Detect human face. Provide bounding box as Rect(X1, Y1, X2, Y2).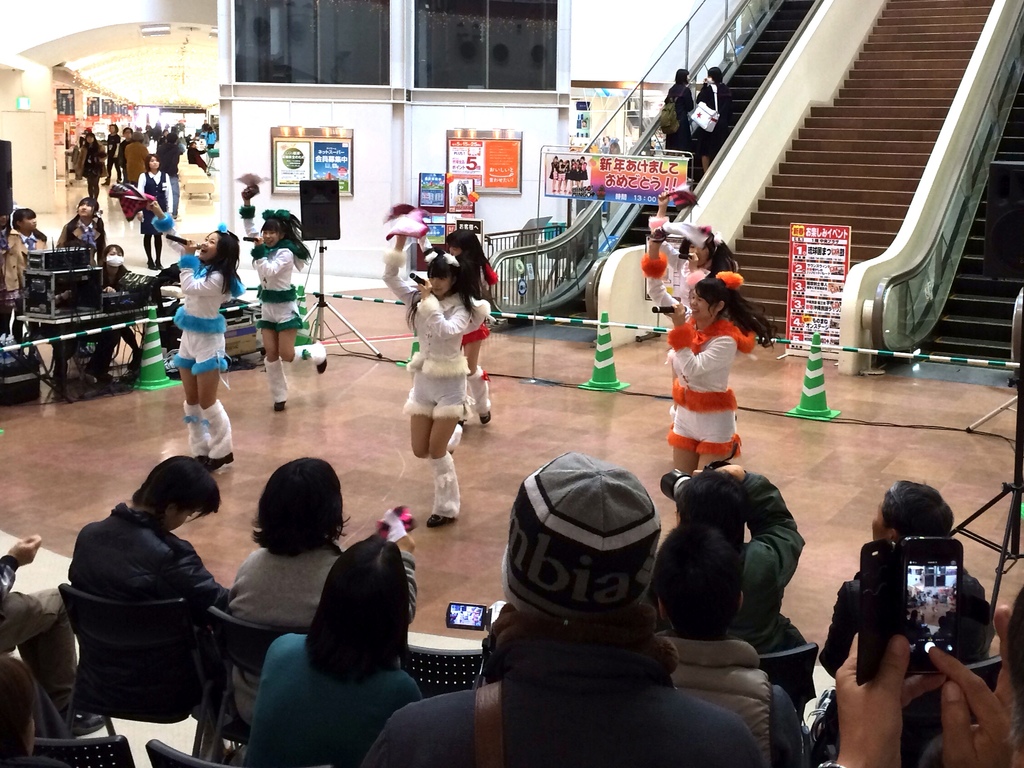
Rect(72, 190, 98, 220).
